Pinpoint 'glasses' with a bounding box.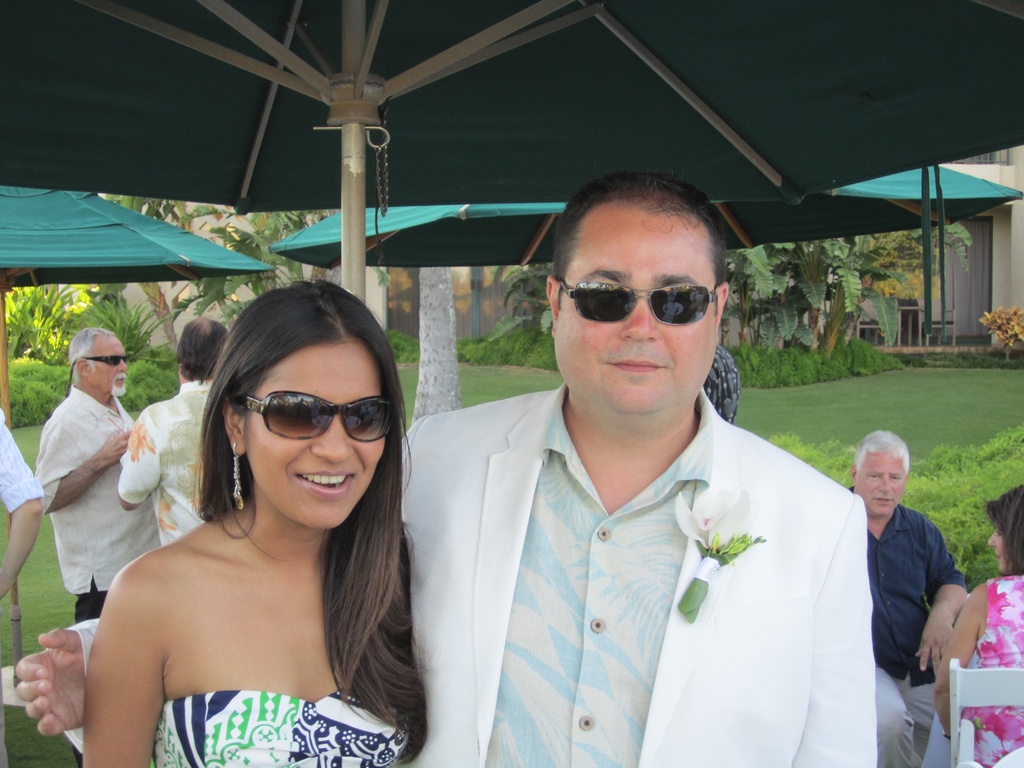
(236,385,398,441).
